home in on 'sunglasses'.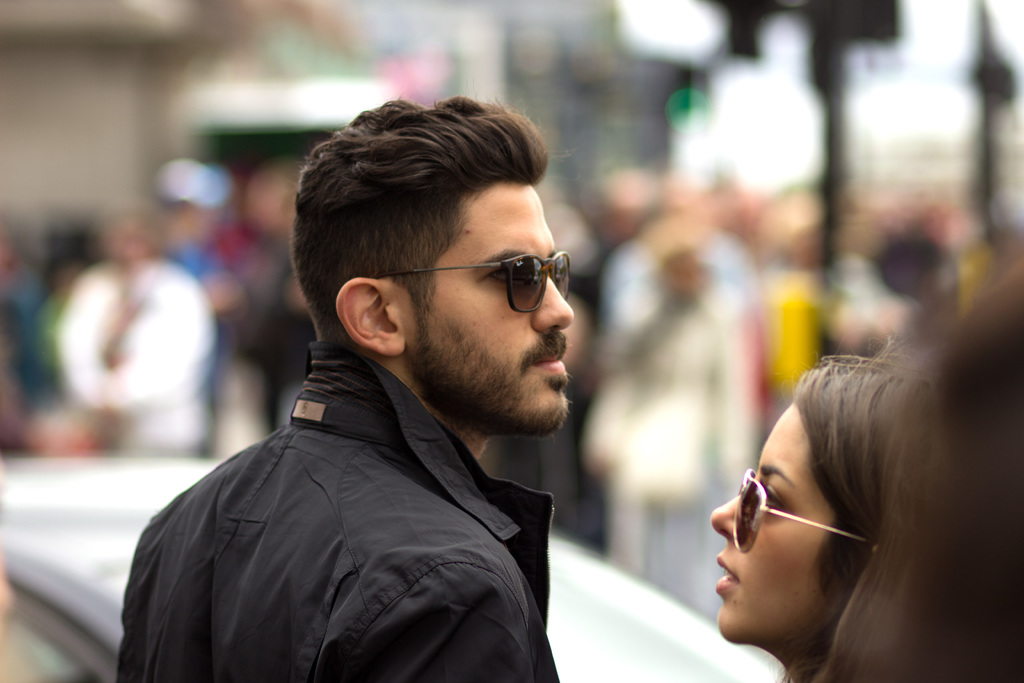
Homed in at rect(375, 255, 573, 316).
